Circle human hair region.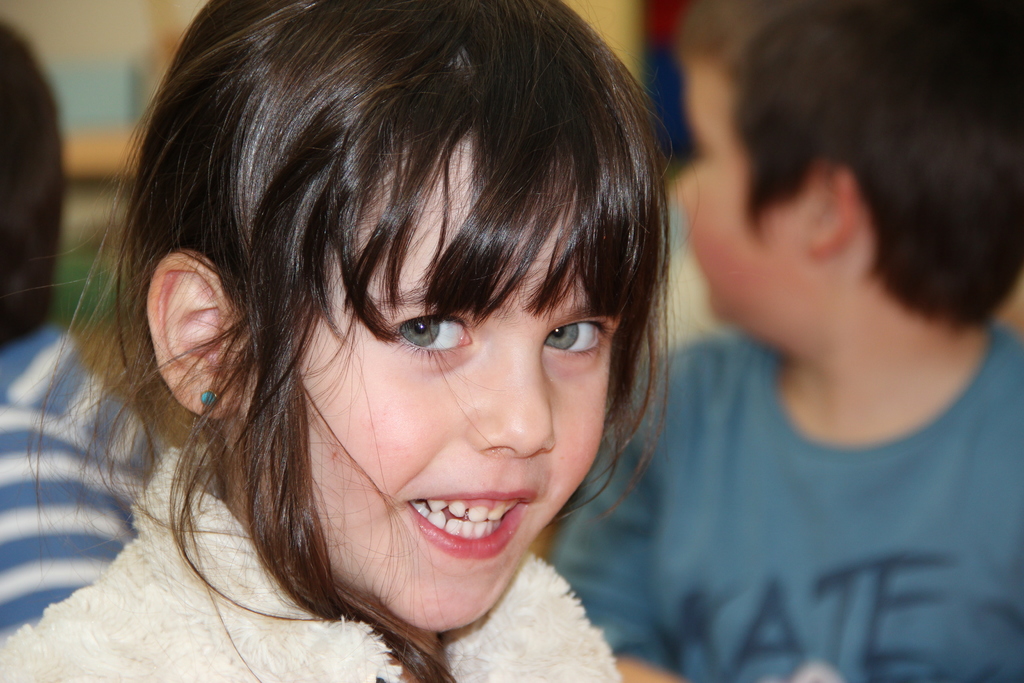
Region: 687/0/1023/342.
